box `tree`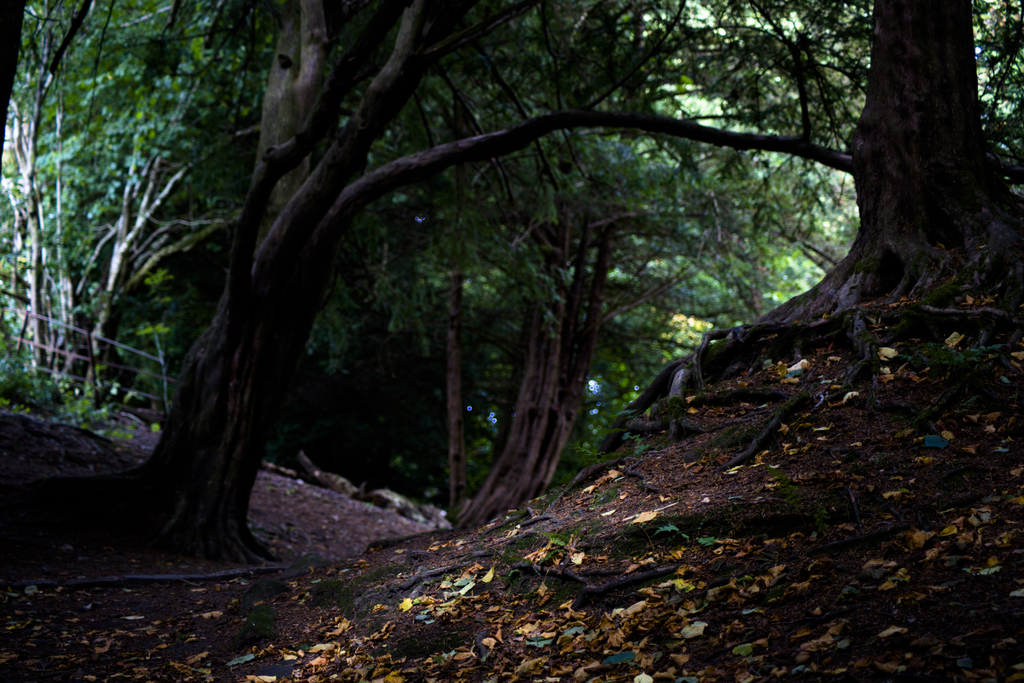
x1=0, y1=0, x2=186, y2=397
